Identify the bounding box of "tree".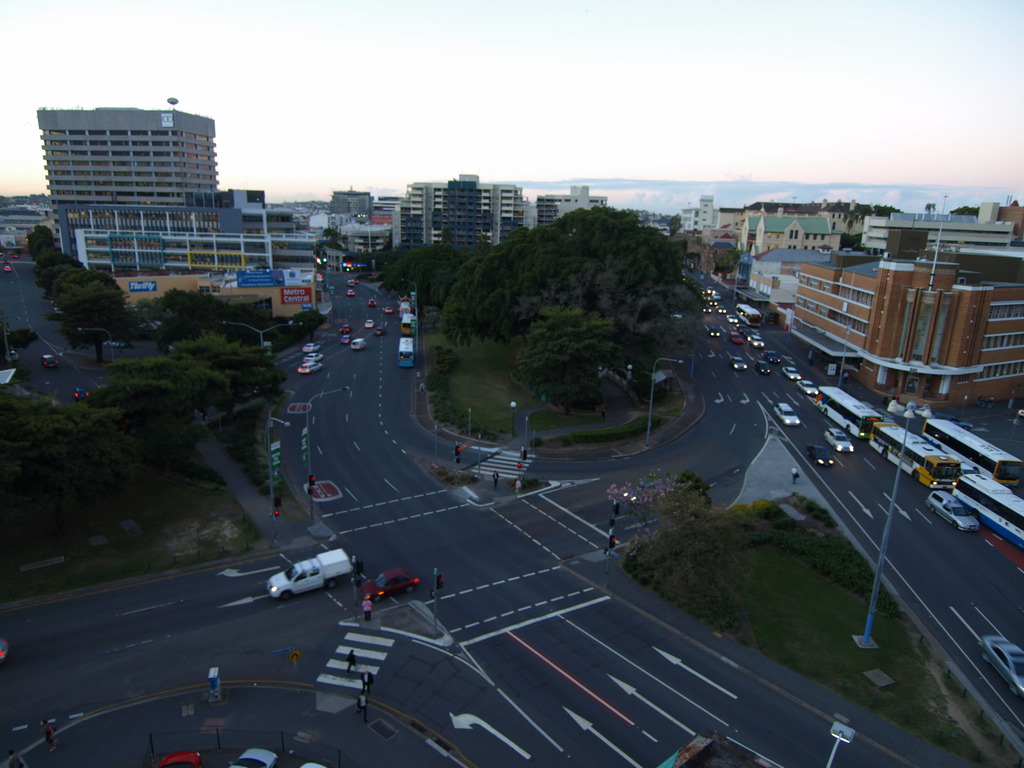
x1=288, y1=309, x2=330, y2=349.
